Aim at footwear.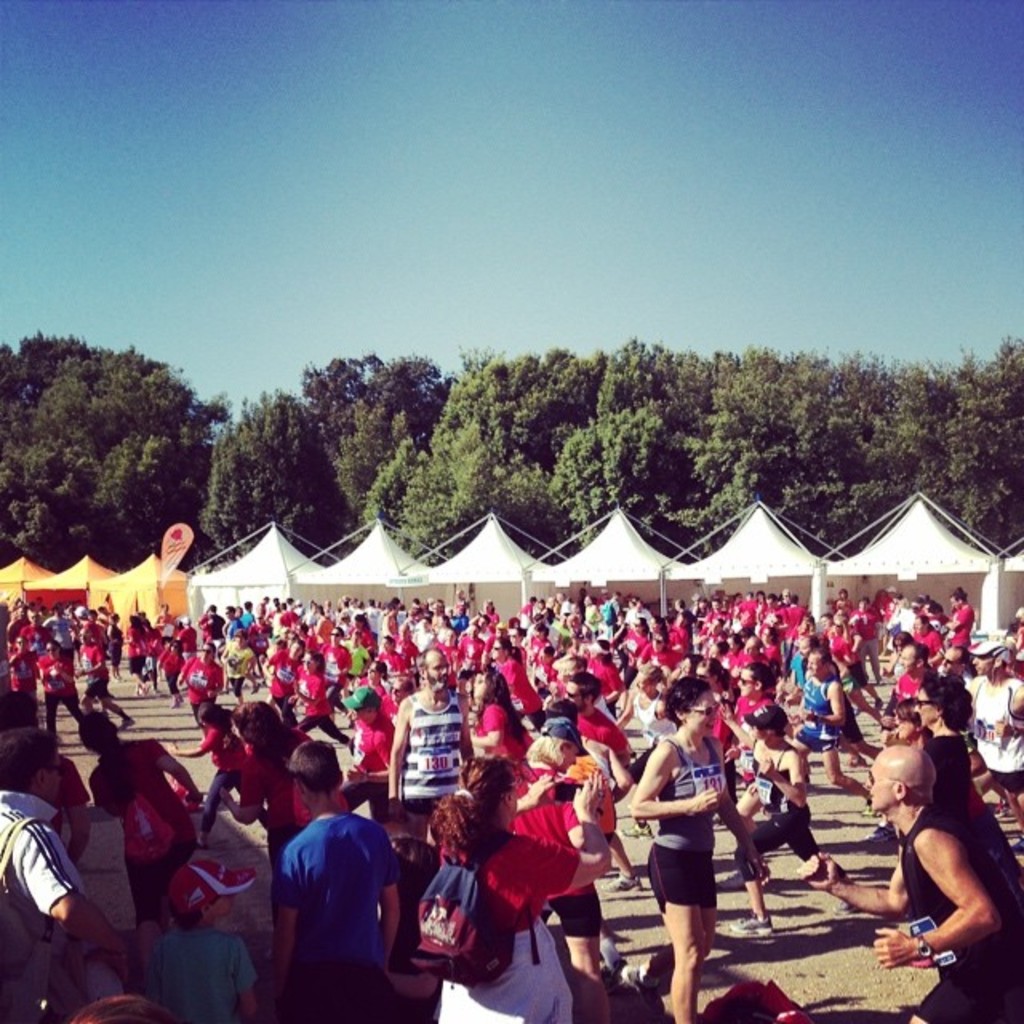
Aimed at box(856, 706, 858, 714).
